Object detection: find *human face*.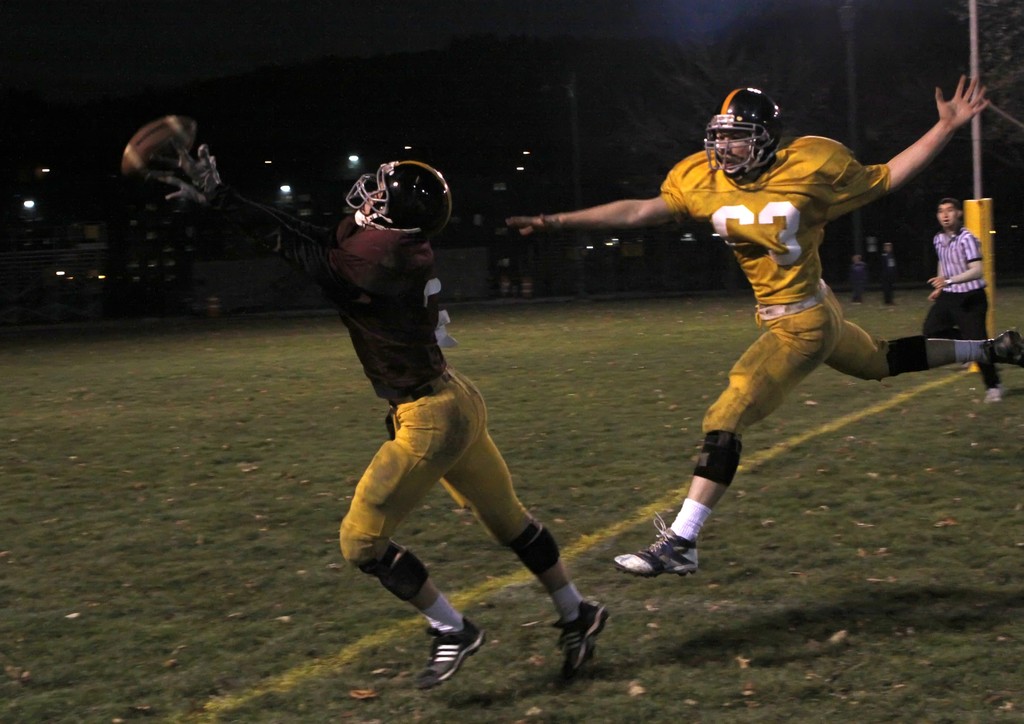
(left=938, top=200, right=958, bottom=231).
